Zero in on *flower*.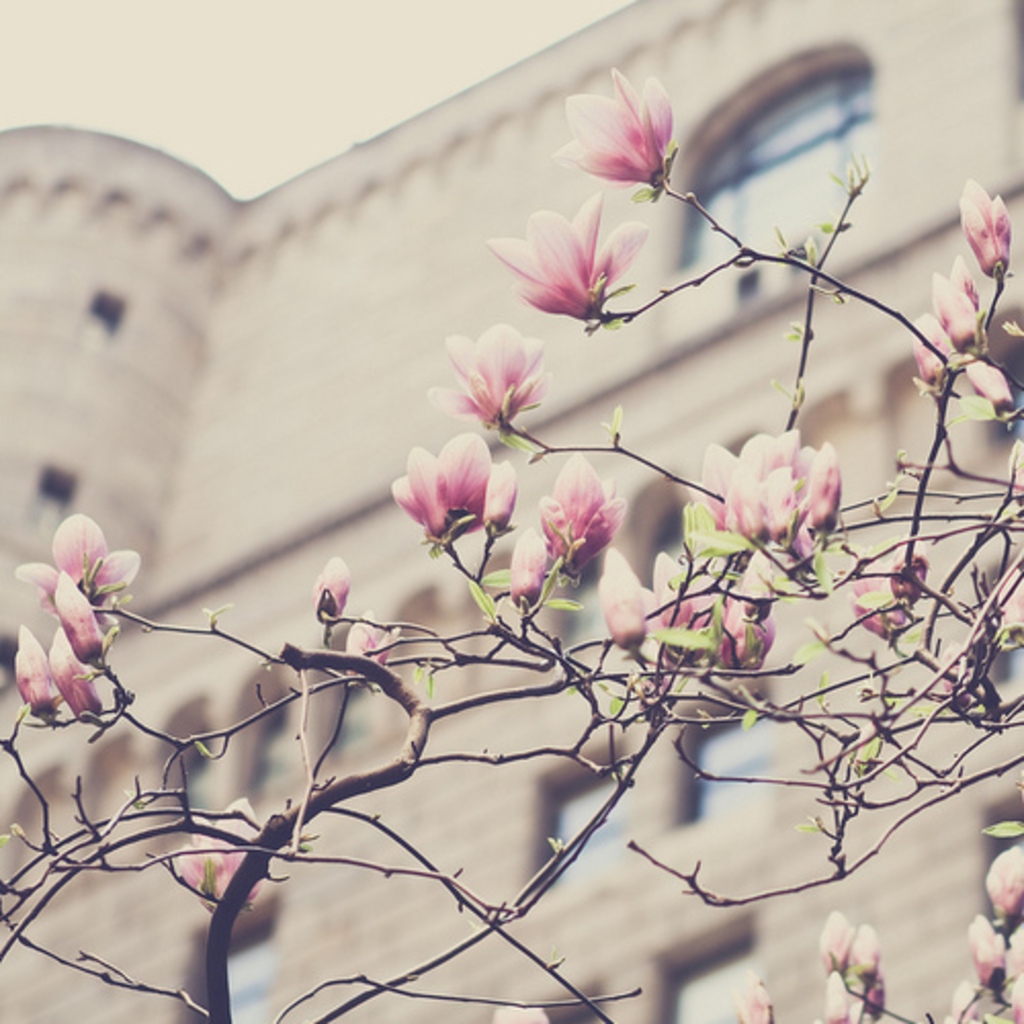
Zeroed in: left=956, top=356, right=1014, bottom=416.
